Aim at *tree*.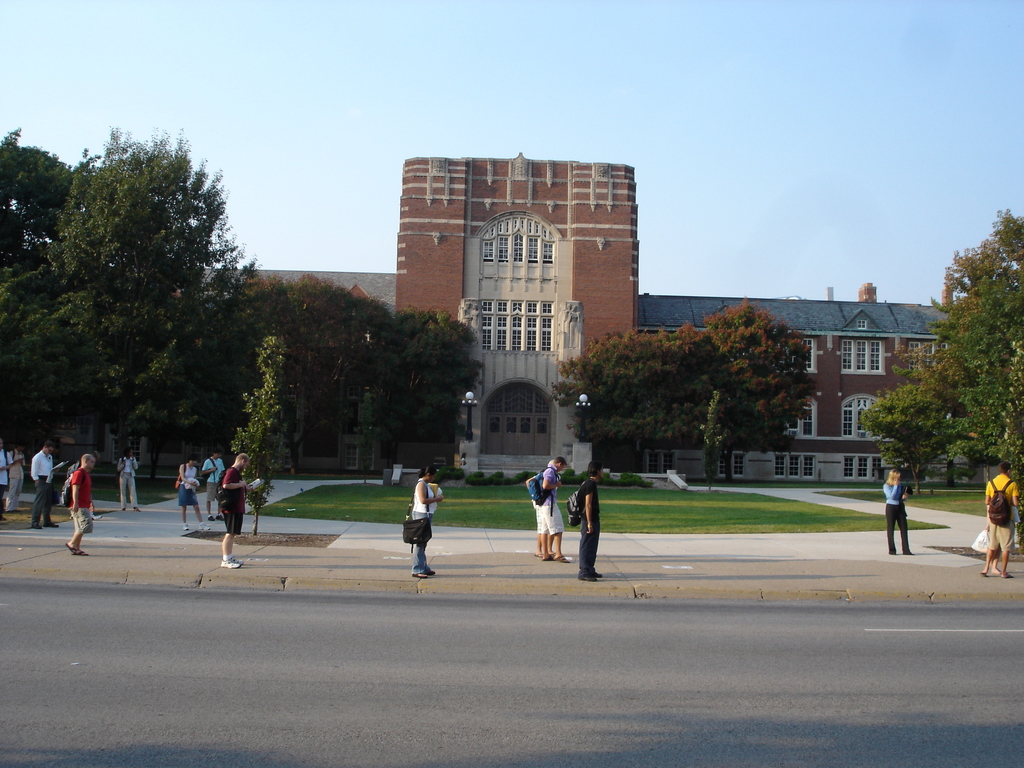
Aimed at (73,144,232,314).
